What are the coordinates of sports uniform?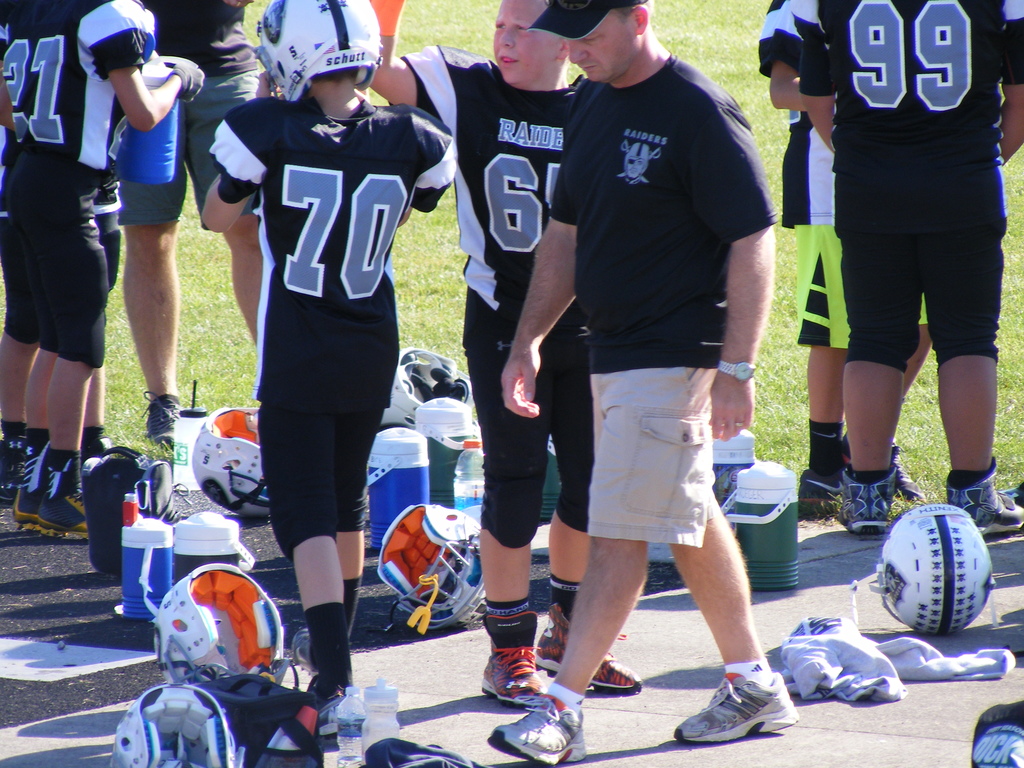
bbox=[794, 0, 1023, 388].
